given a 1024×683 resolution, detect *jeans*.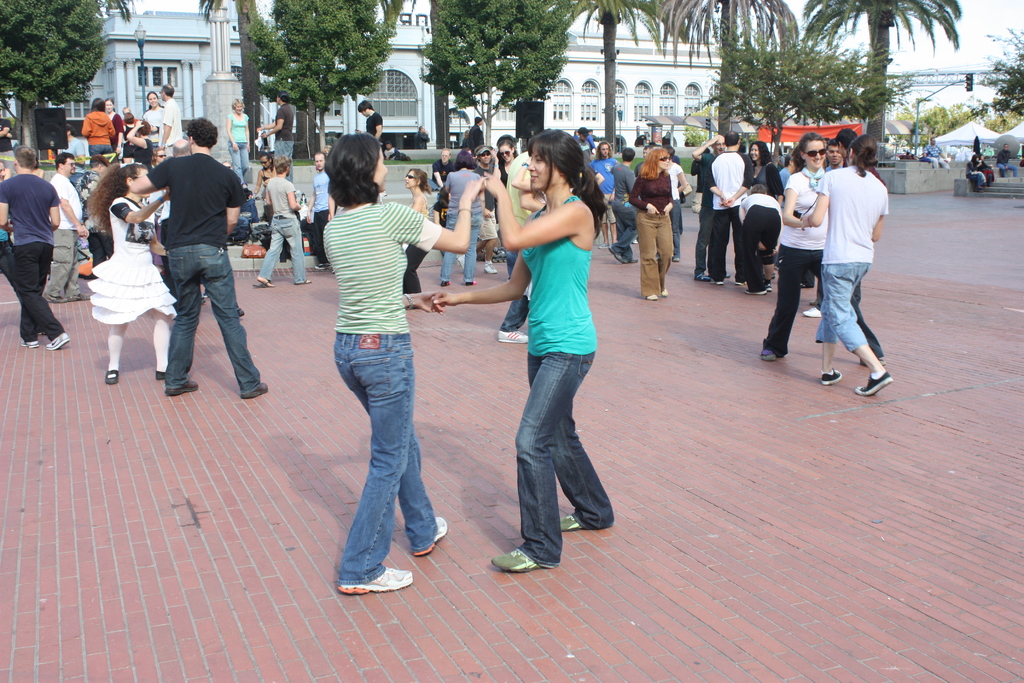
[304,209,335,263].
